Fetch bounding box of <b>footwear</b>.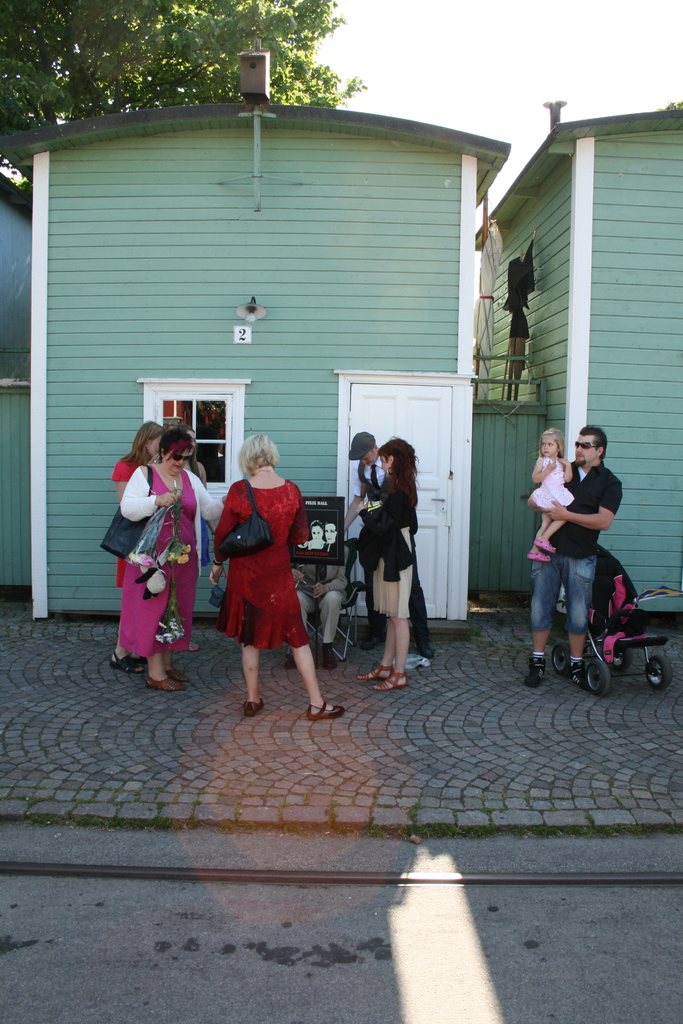
Bbox: l=527, t=548, r=555, b=563.
